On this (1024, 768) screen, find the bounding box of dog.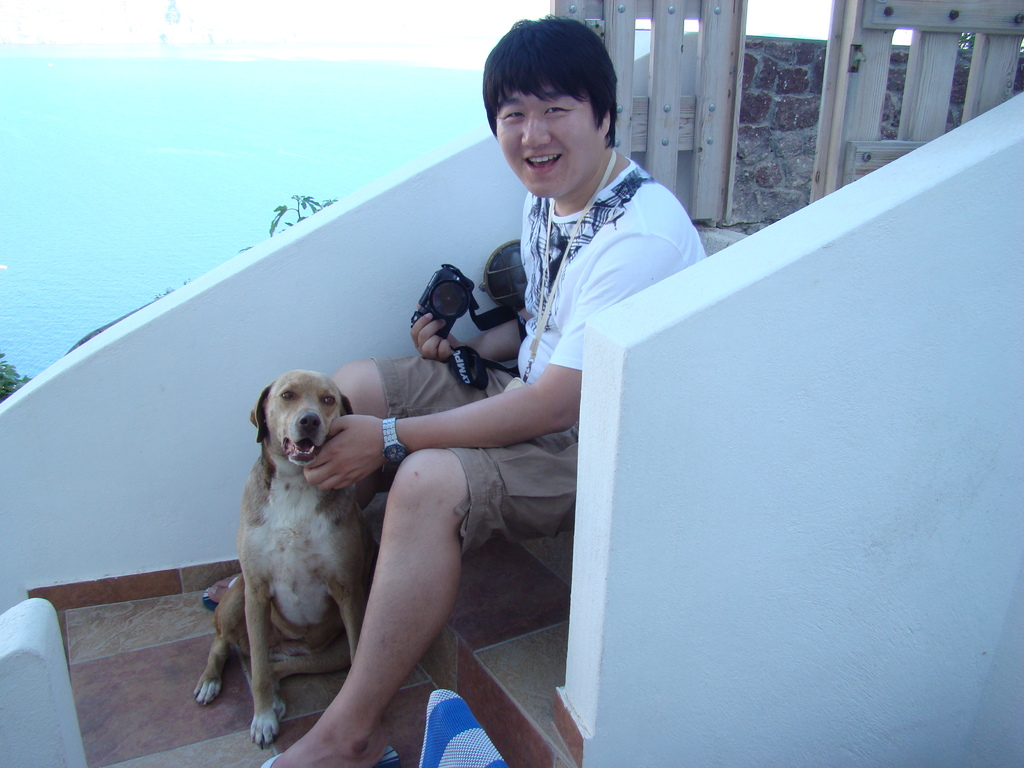
Bounding box: bbox(189, 368, 384, 752).
